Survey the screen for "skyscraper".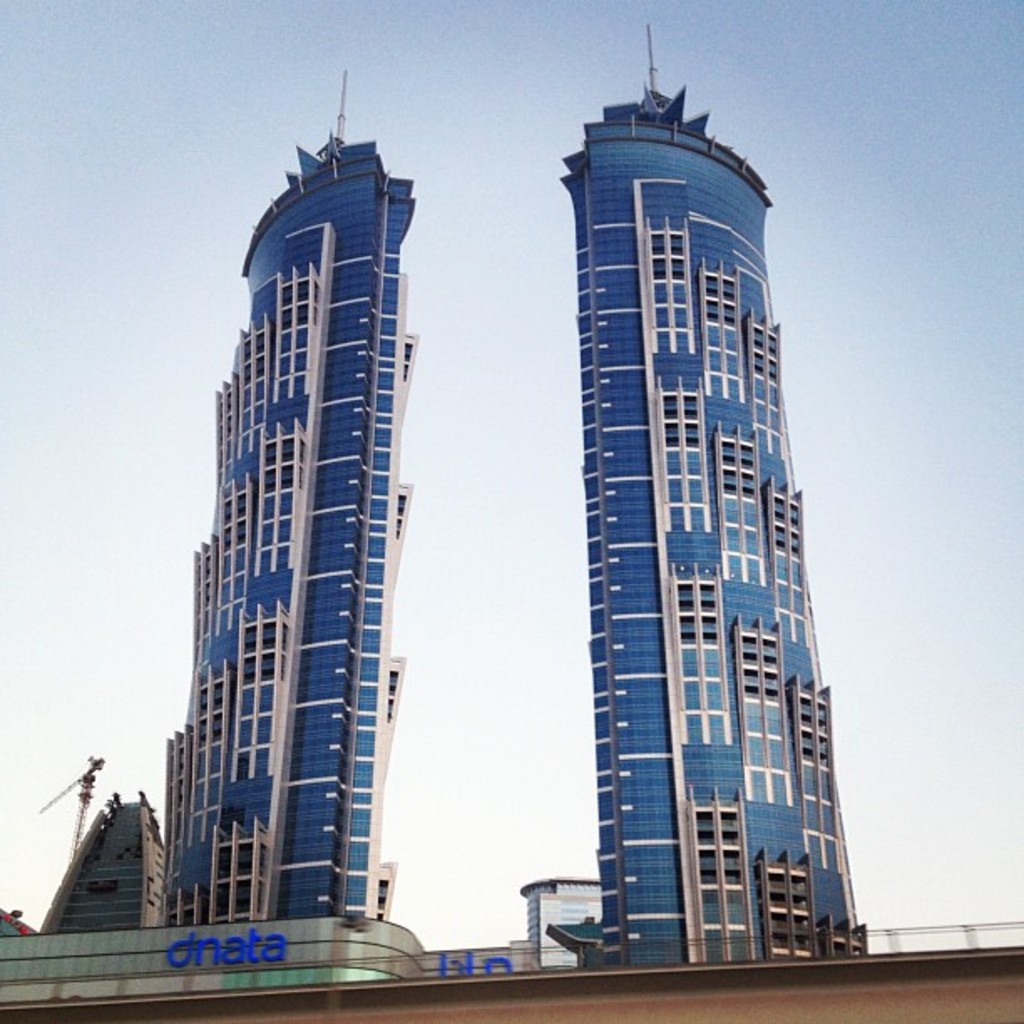
Survey found: x1=552, y1=18, x2=872, y2=949.
